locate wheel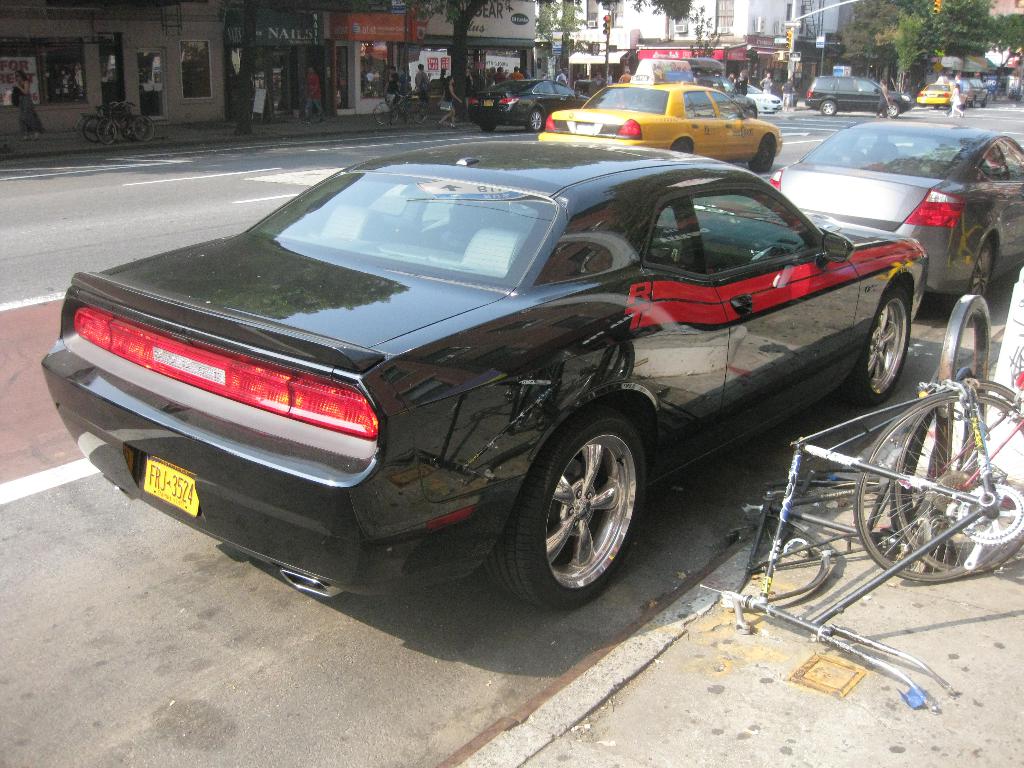
detection(529, 110, 546, 131)
